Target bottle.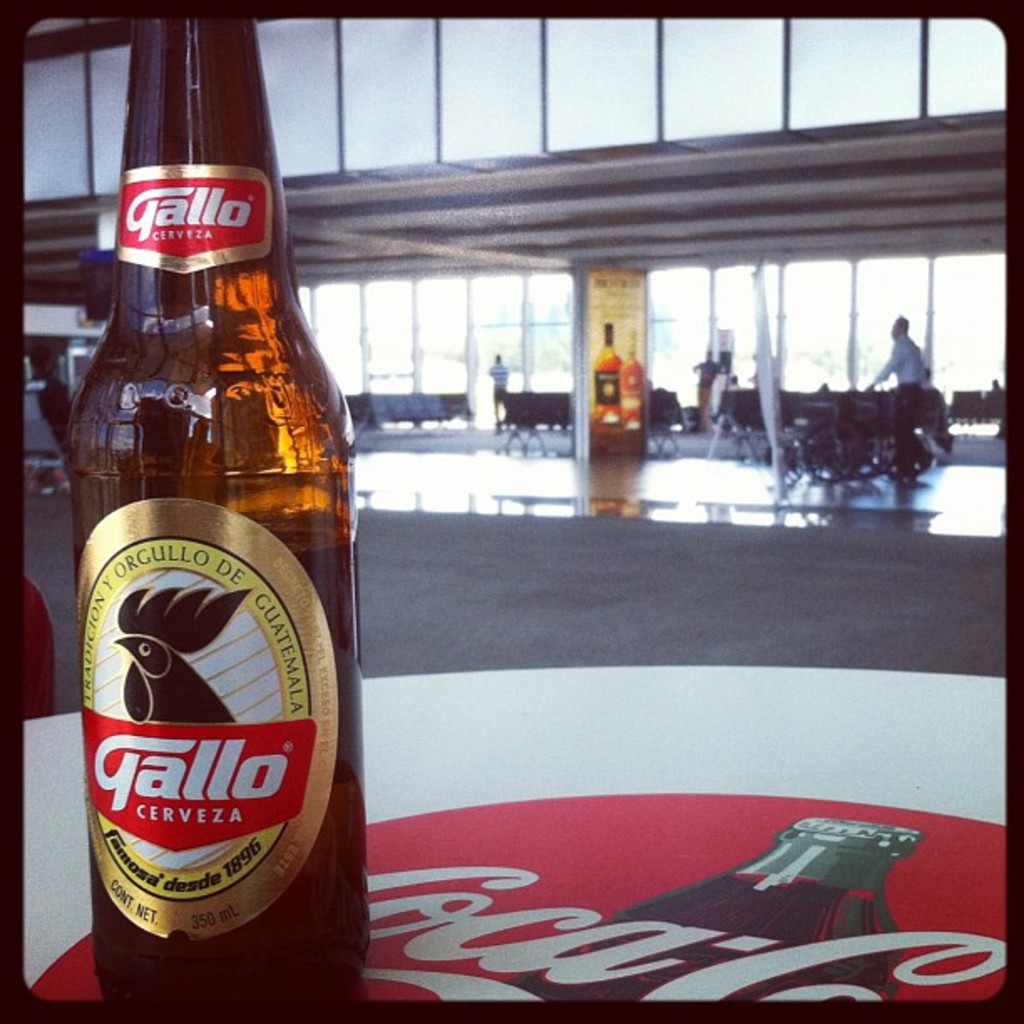
Target region: x1=614 y1=328 x2=646 y2=432.
